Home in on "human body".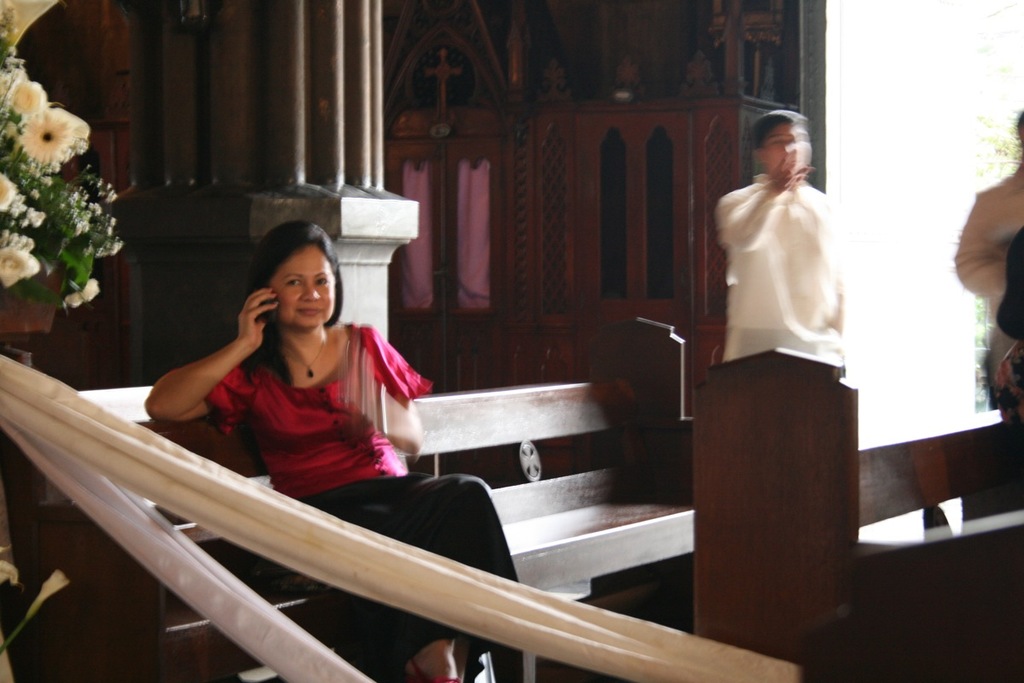
Homed in at <bbox>143, 219, 525, 682</bbox>.
